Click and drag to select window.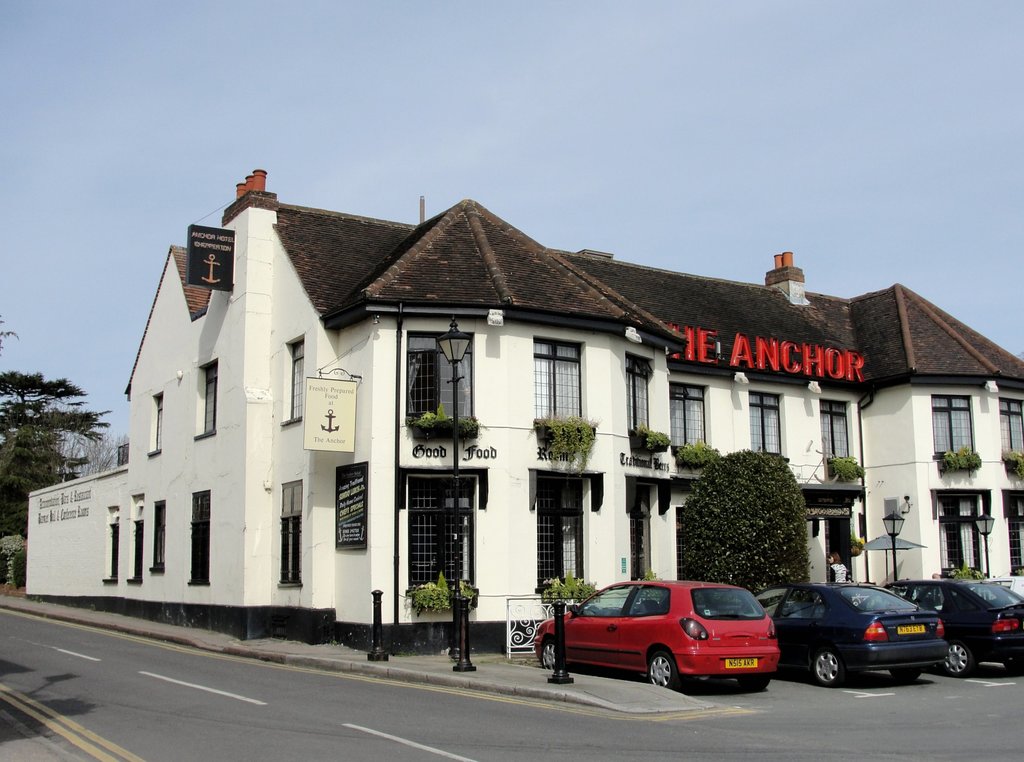
Selection: left=282, top=477, right=307, bottom=587.
